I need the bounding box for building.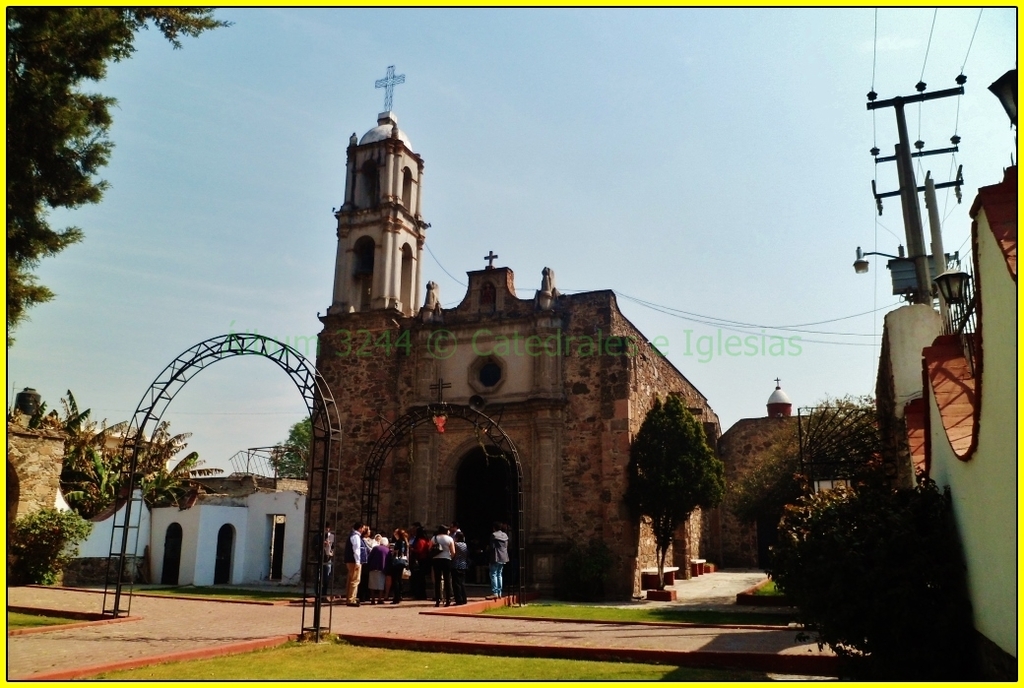
Here it is: 294/54/725/604.
